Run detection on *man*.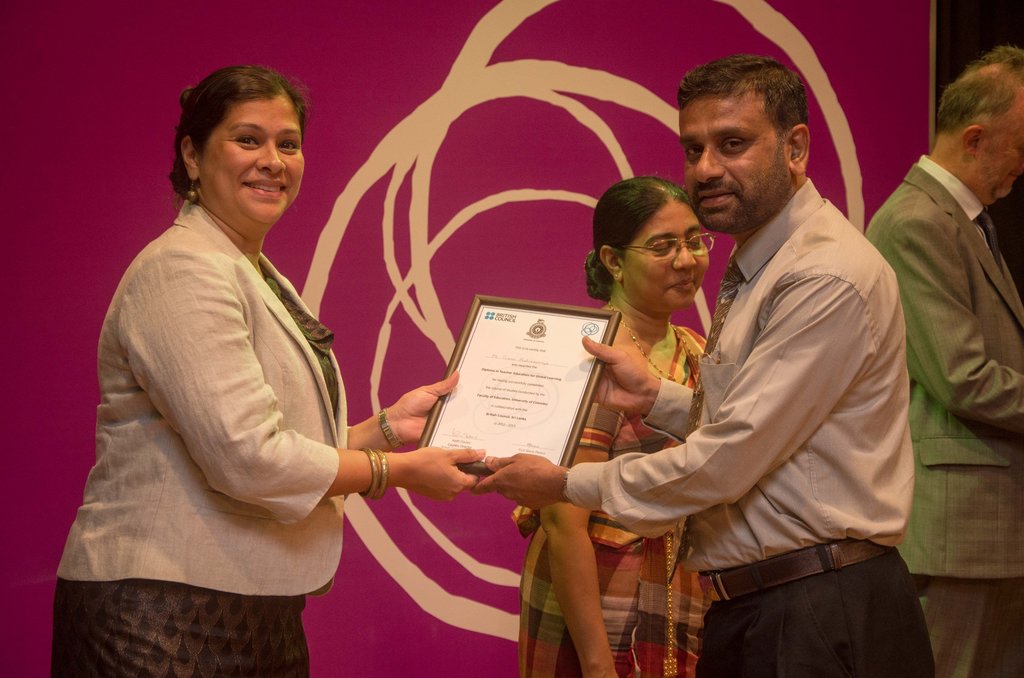
Result: {"x1": 475, "y1": 51, "x2": 935, "y2": 677}.
